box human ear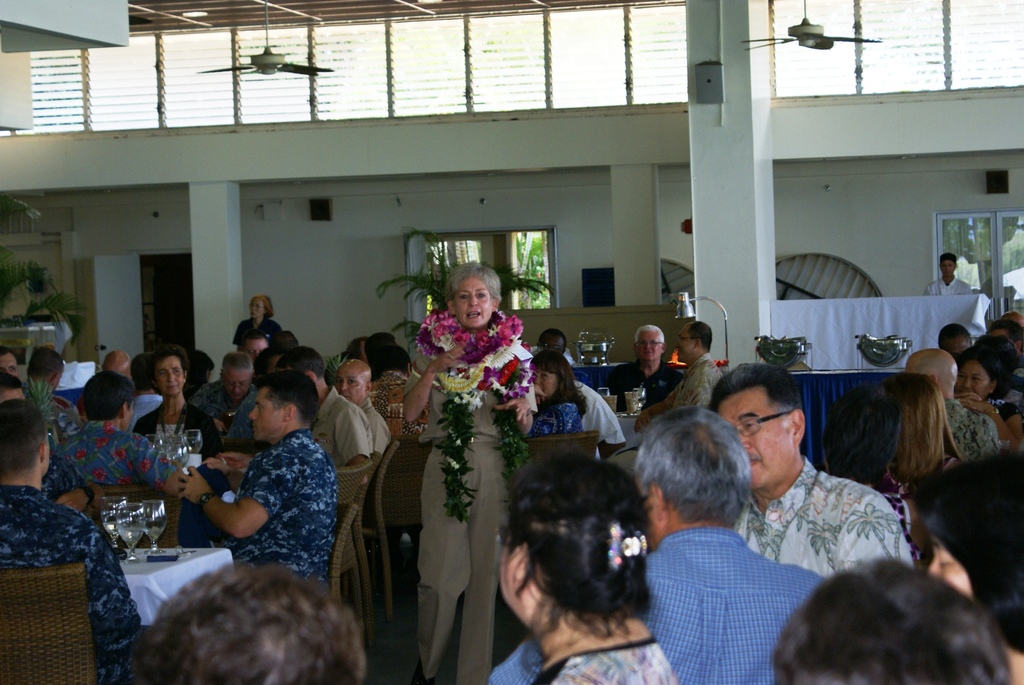
Rect(648, 481, 667, 518)
